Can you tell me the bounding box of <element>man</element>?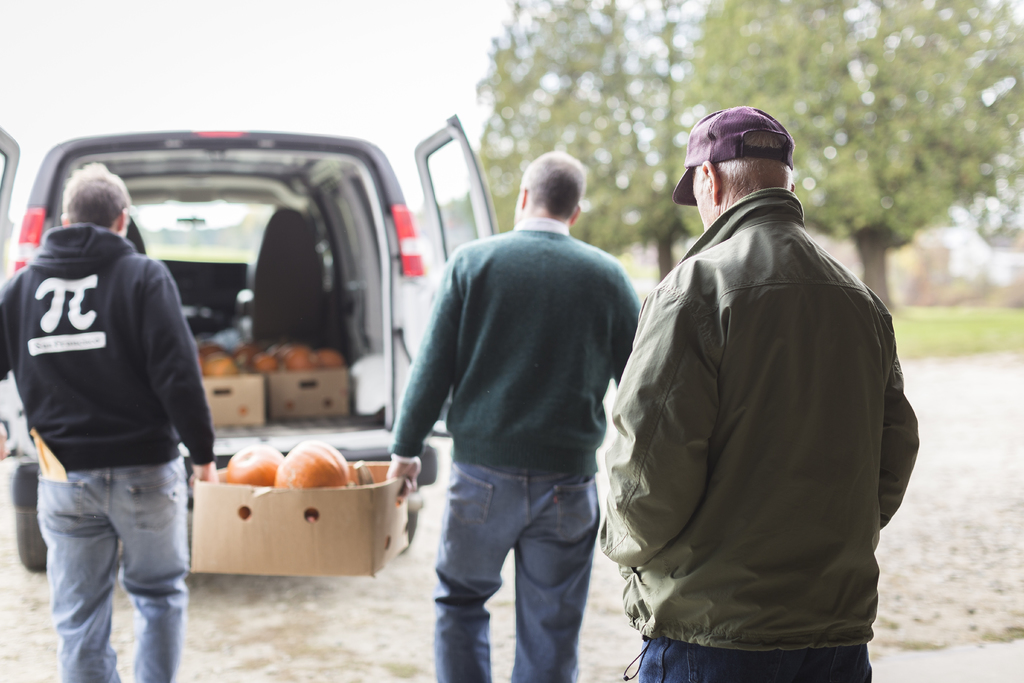
(593,102,923,682).
